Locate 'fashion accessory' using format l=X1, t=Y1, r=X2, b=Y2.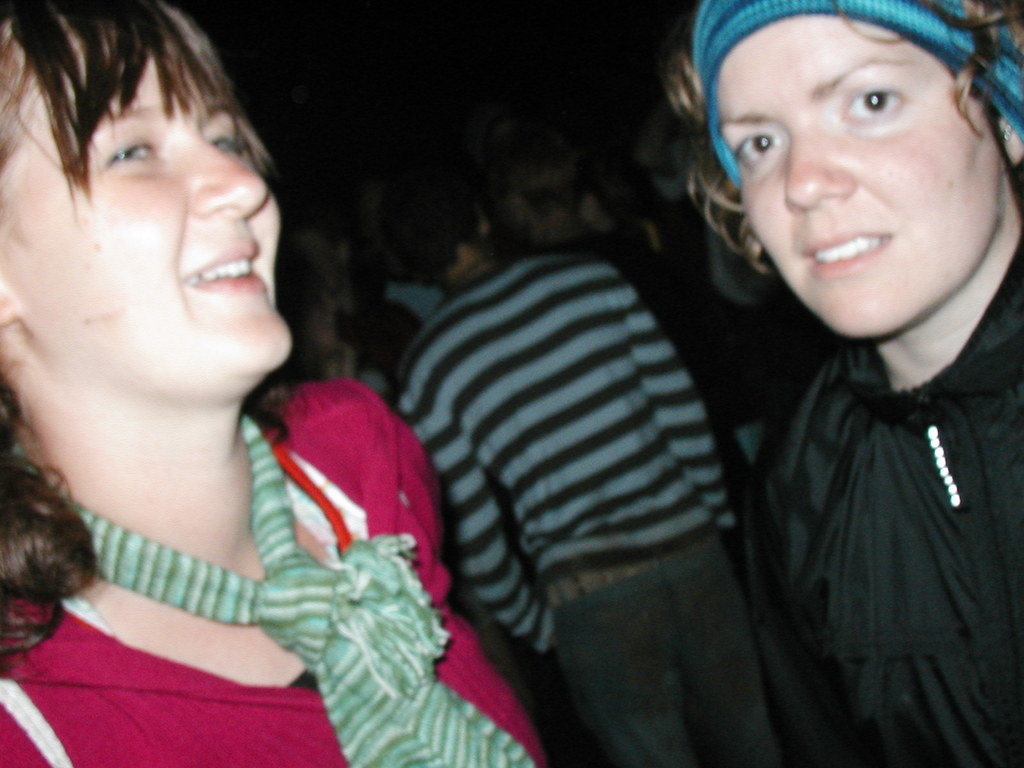
l=8, t=406, r=535, b=767.
